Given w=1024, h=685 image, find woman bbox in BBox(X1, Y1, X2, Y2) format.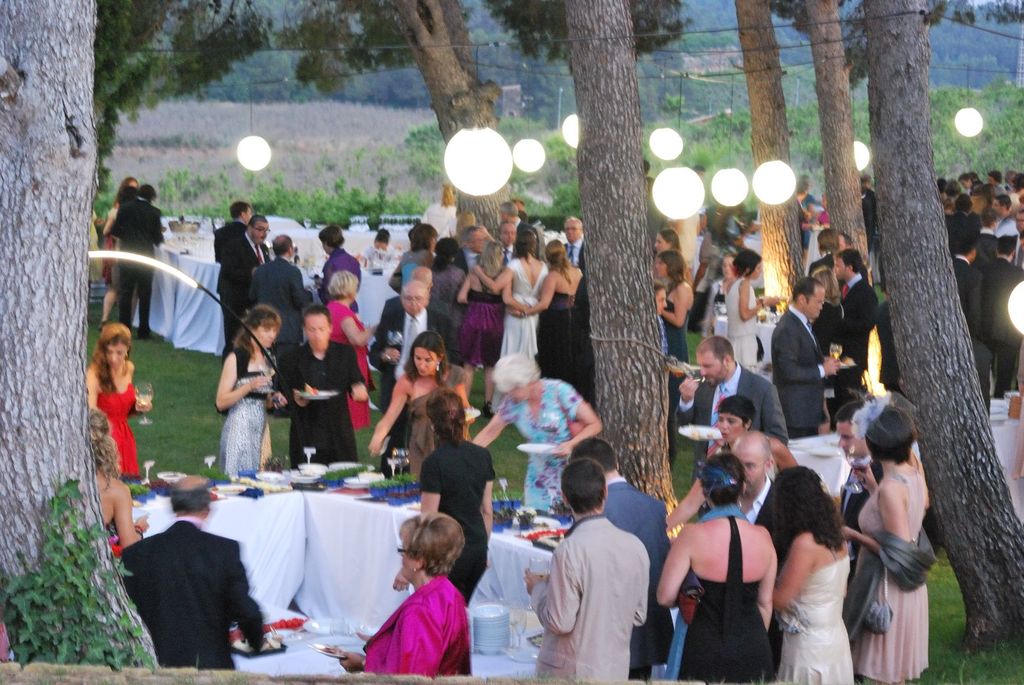
BBox(324, 224, 360, 309).
